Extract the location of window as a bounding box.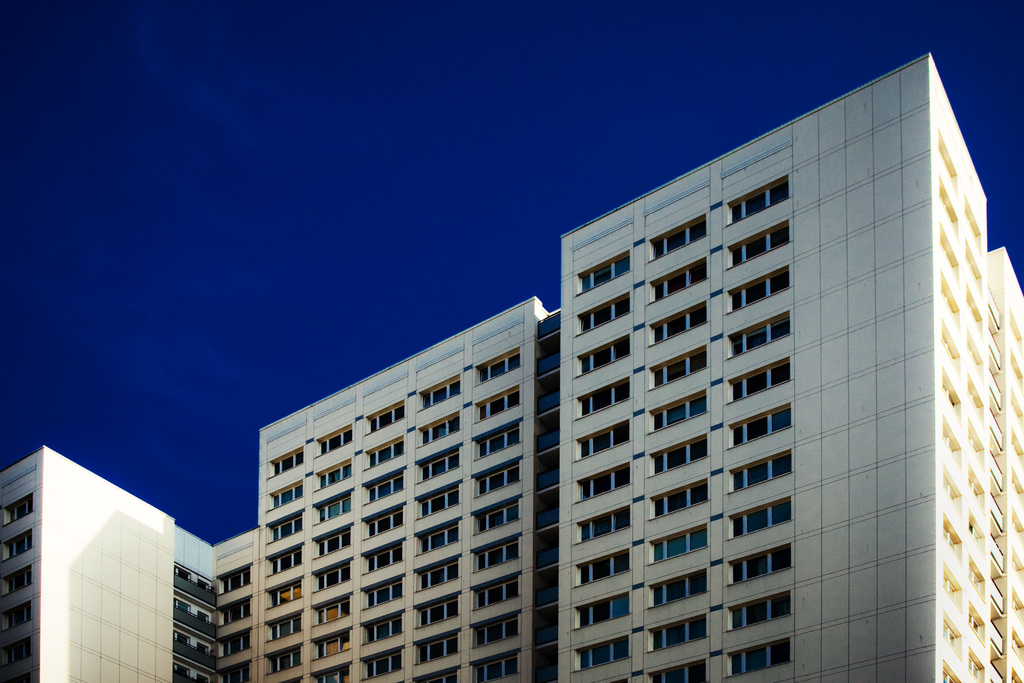
bbox(648, 433, 706, 471).
